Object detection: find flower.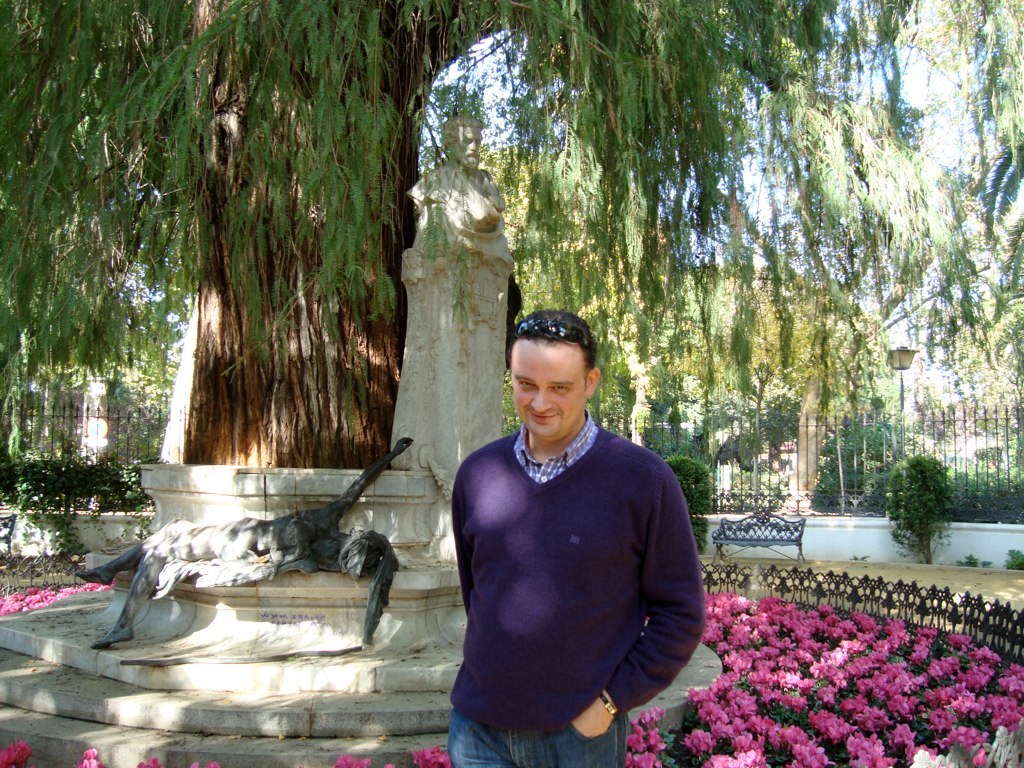
<box>191,762,221,767</box>.
